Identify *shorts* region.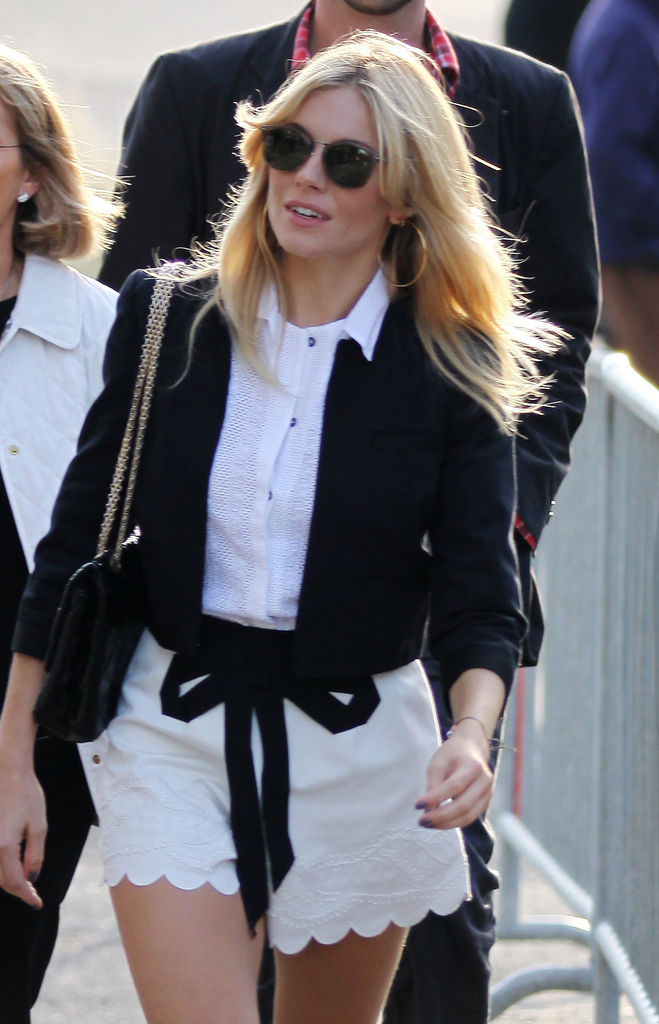
Region: l=75, t=626, r=471, b=955.
